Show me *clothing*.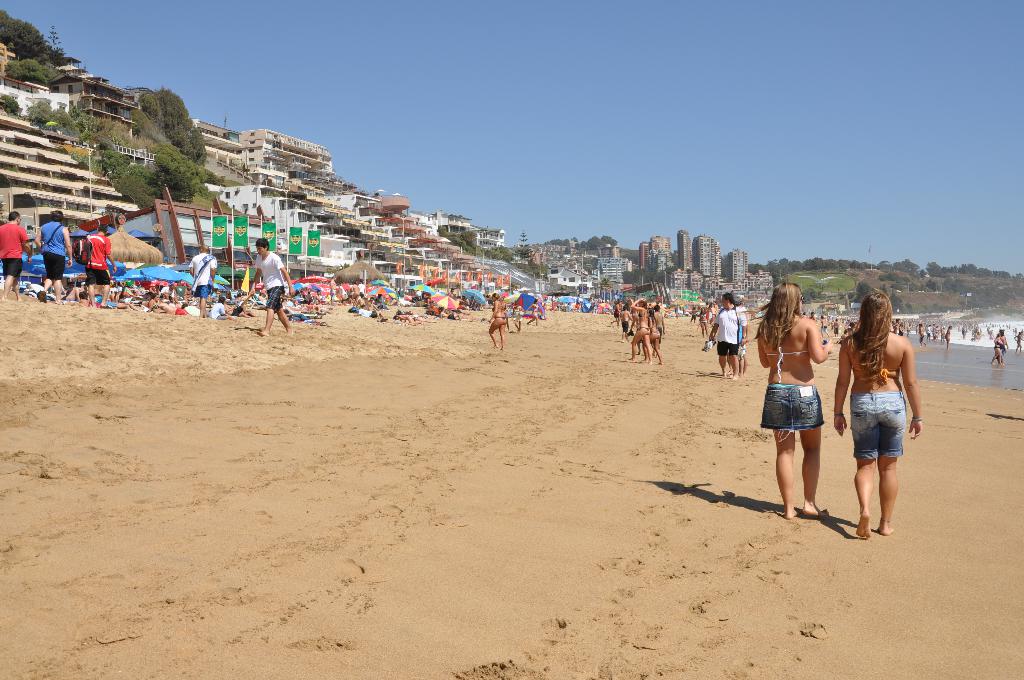
*clothing* is here: pyautogui.locateOnScreen(716, 306, 737, 355).
